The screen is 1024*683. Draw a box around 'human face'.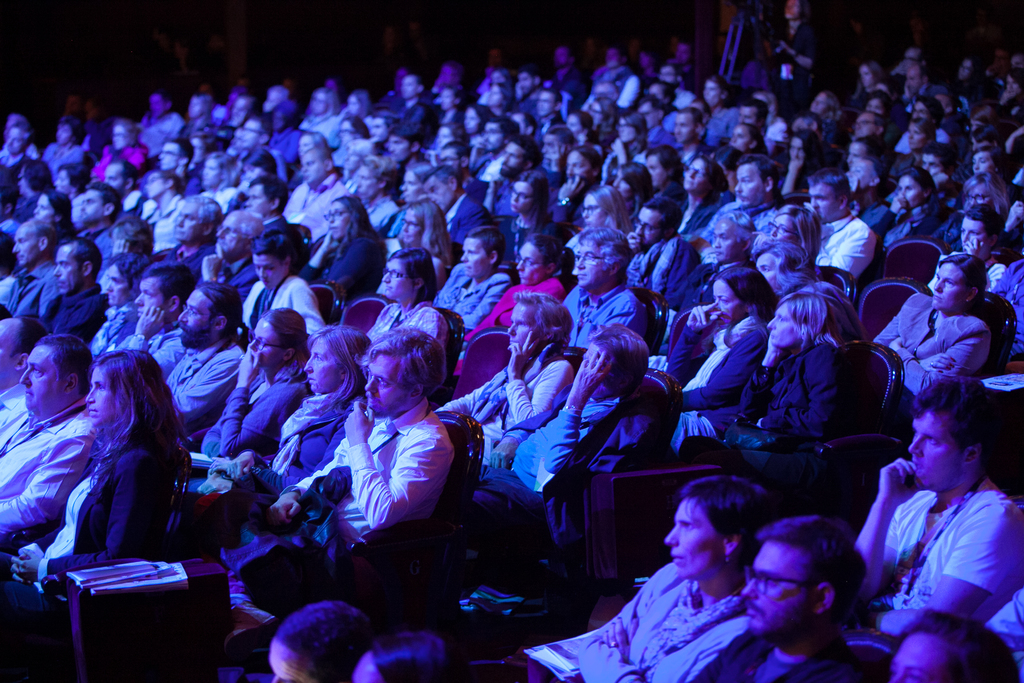
[x1=176, y1=289, x2=216, y2=350].
